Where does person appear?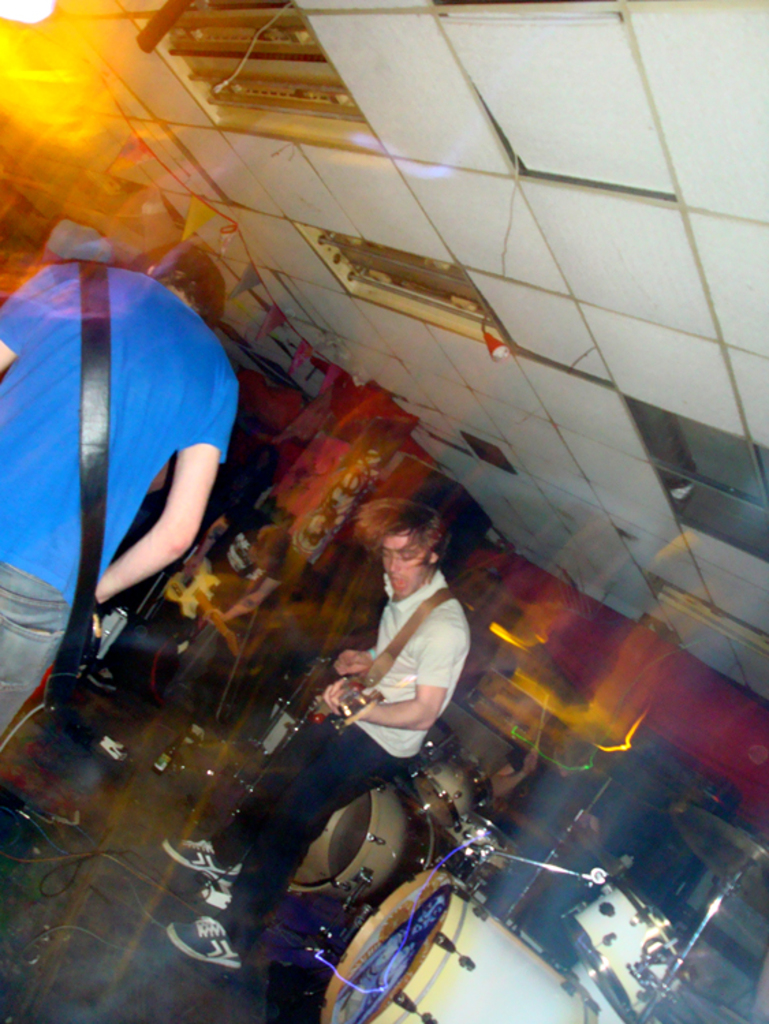
Appears at x1=157, y1=646, x2=373, y2=885.
